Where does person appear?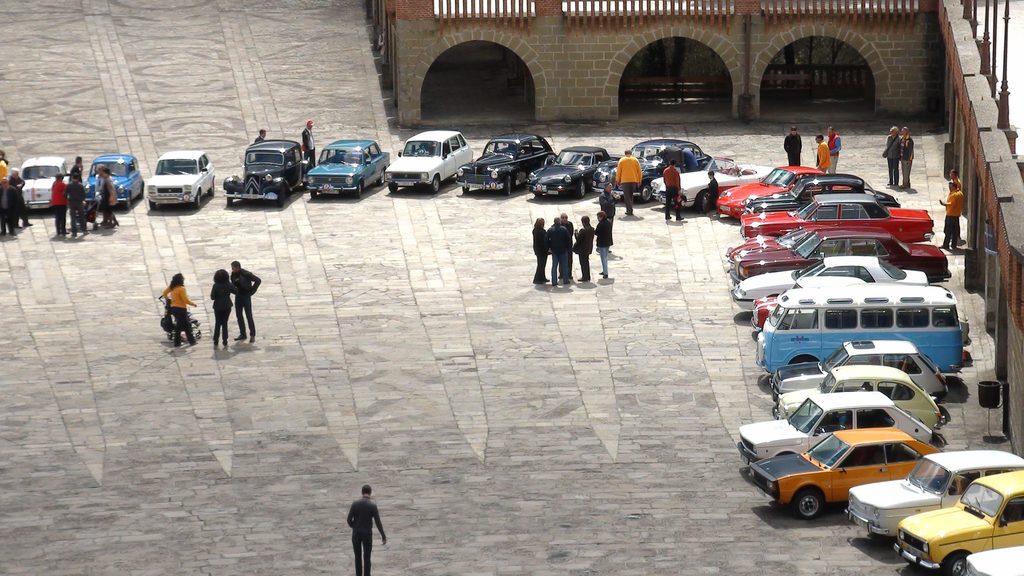
Appears at box=[896, 128, 911, 174].
